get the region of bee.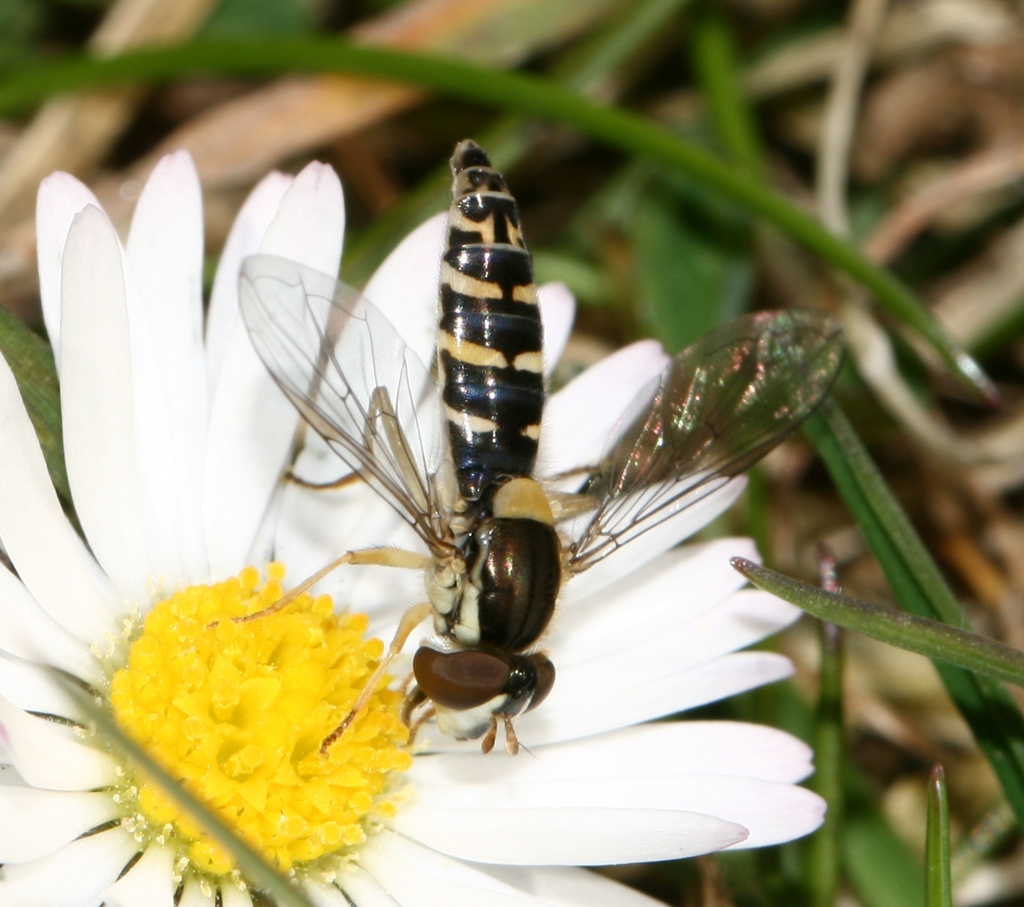
[left=203, top=176, right=892, bottom=762].
